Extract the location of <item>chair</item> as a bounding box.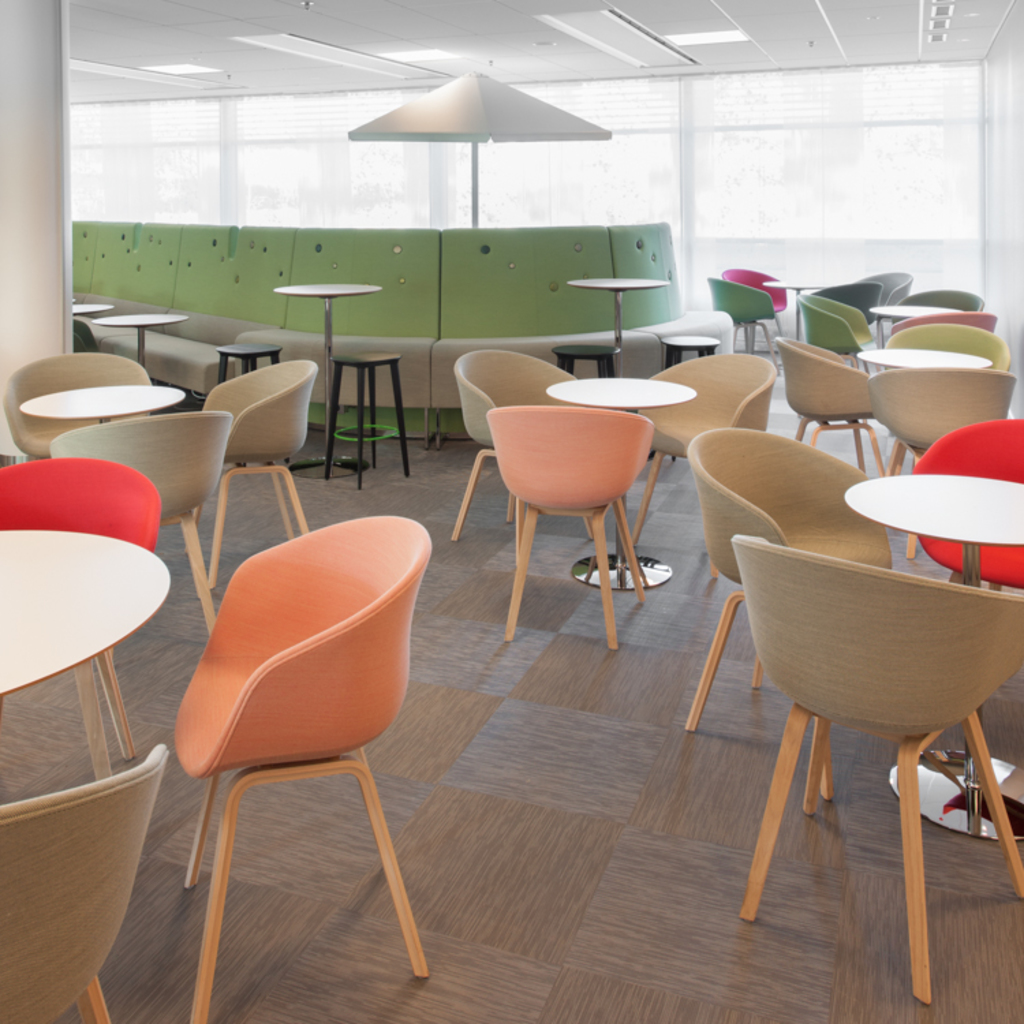
region(0, 745, 165, 1023).
